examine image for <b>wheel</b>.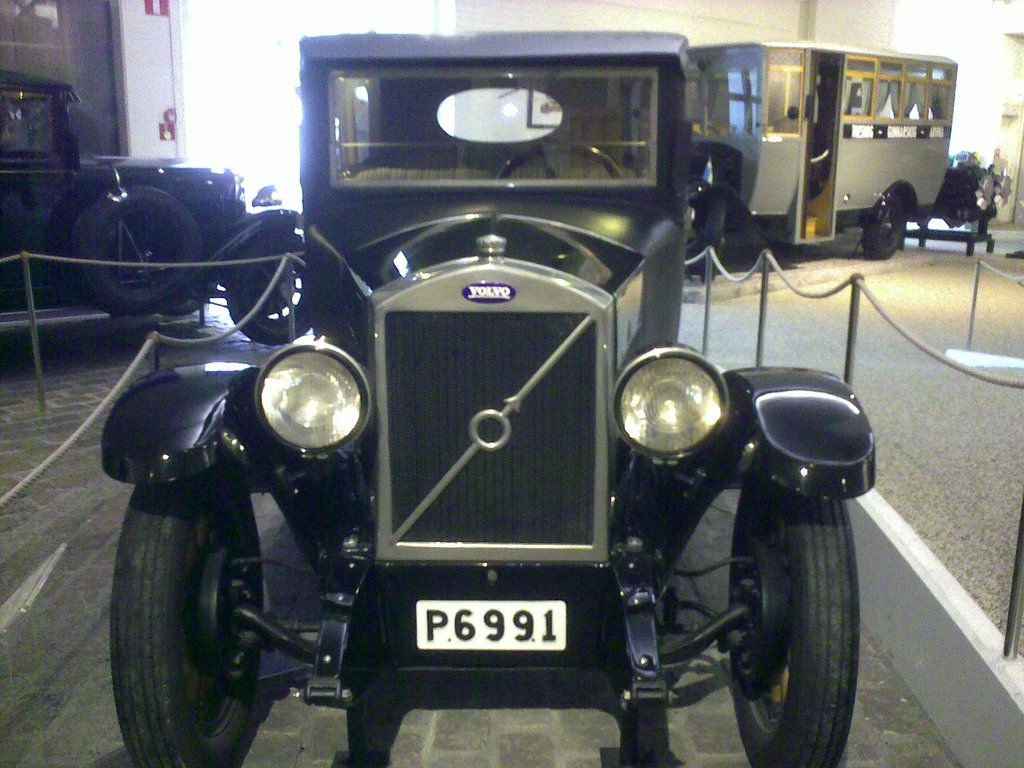
Examination result: detection(104, 447, 294, 767).
